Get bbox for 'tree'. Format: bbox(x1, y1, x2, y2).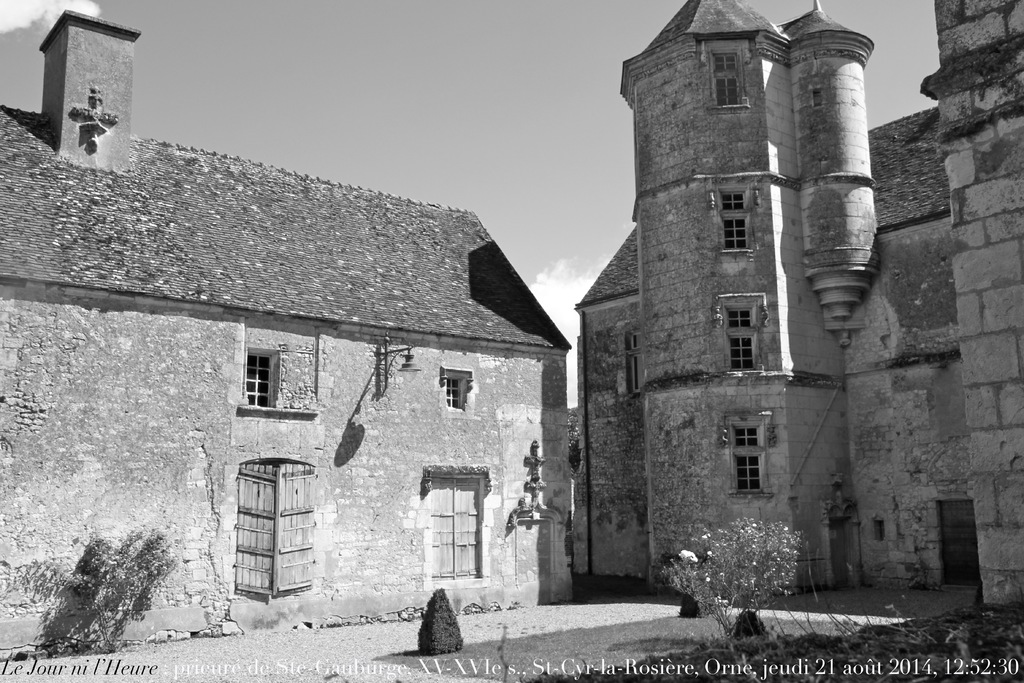
bbox(76, 519, 189, 659).
